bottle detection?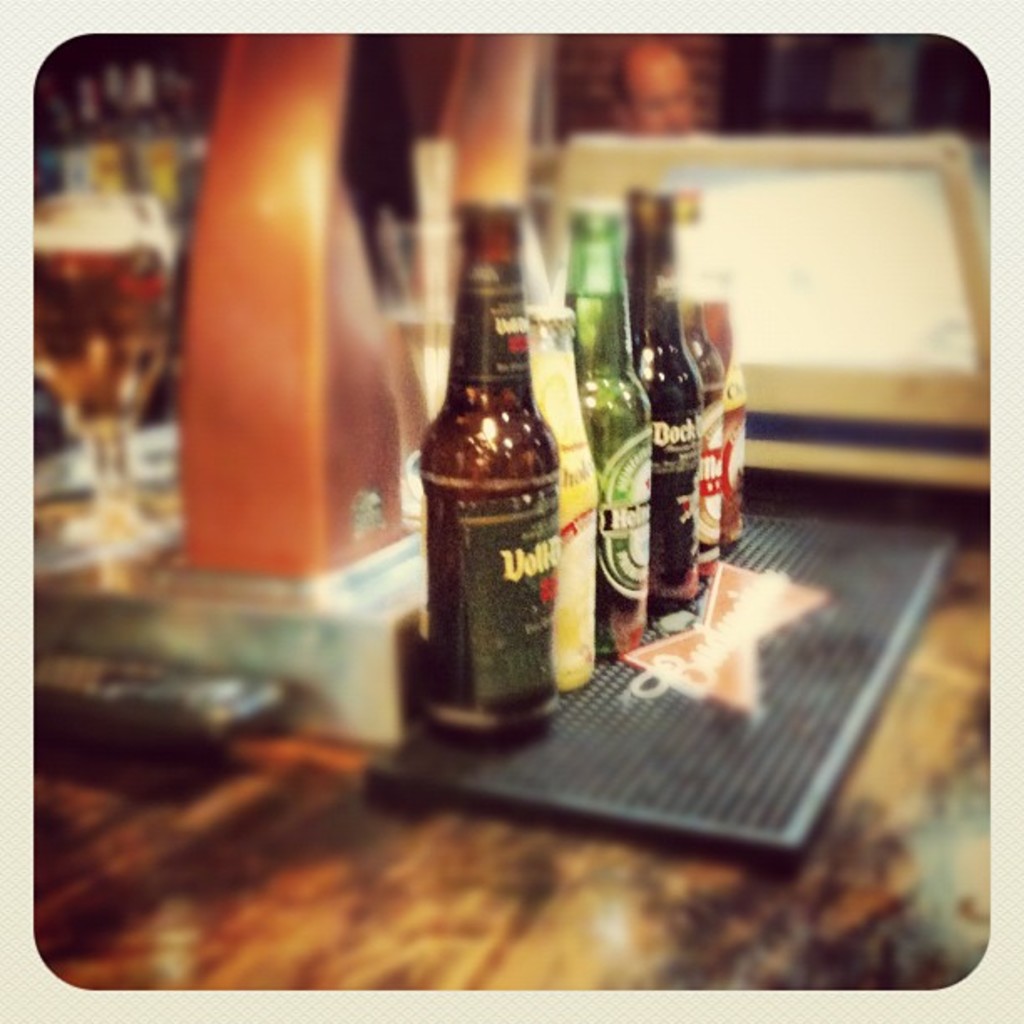
detection(587, 187, 703, 604)
